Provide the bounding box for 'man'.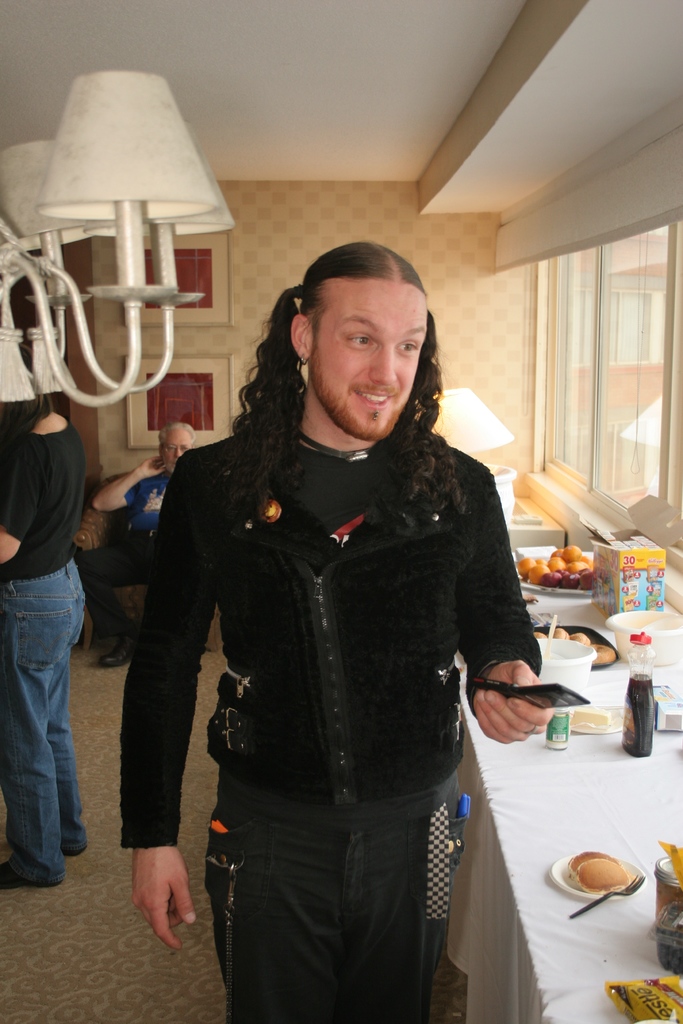
<region>99, 420, 193, 667</region>.
